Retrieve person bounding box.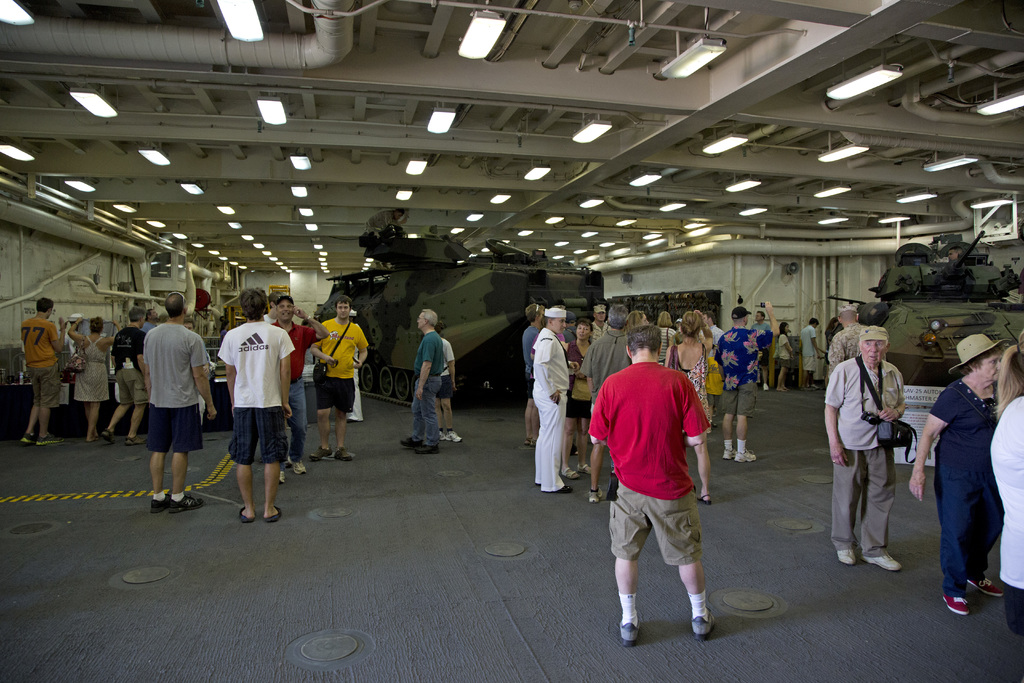
Bounding box: bbox=[213, 283, 297, 521].
